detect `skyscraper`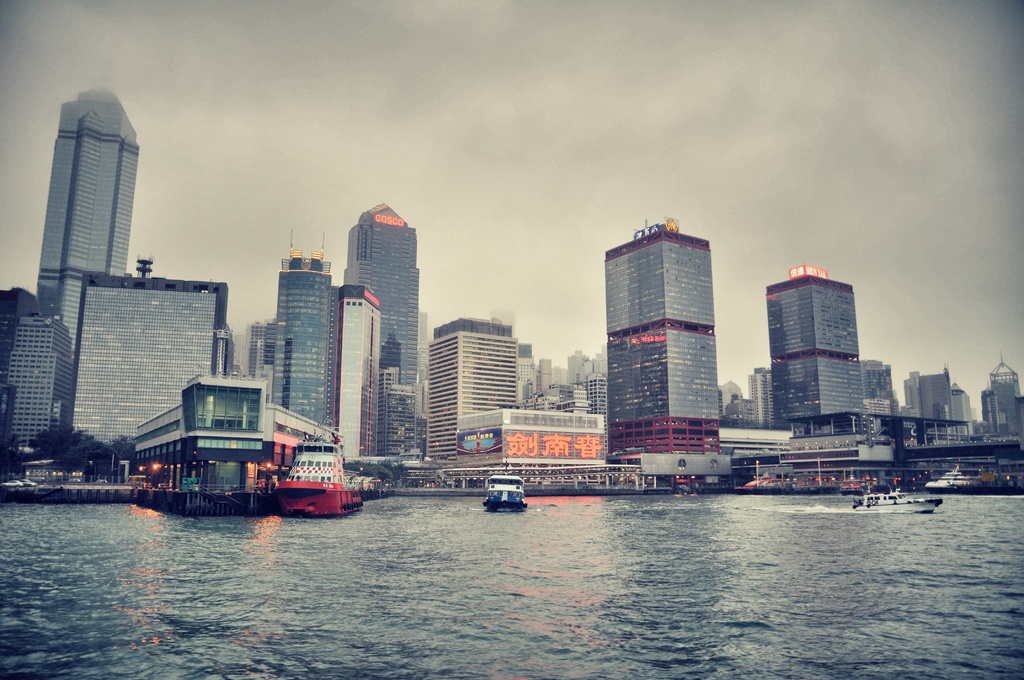
bbox(68, 270, 228, 457)
